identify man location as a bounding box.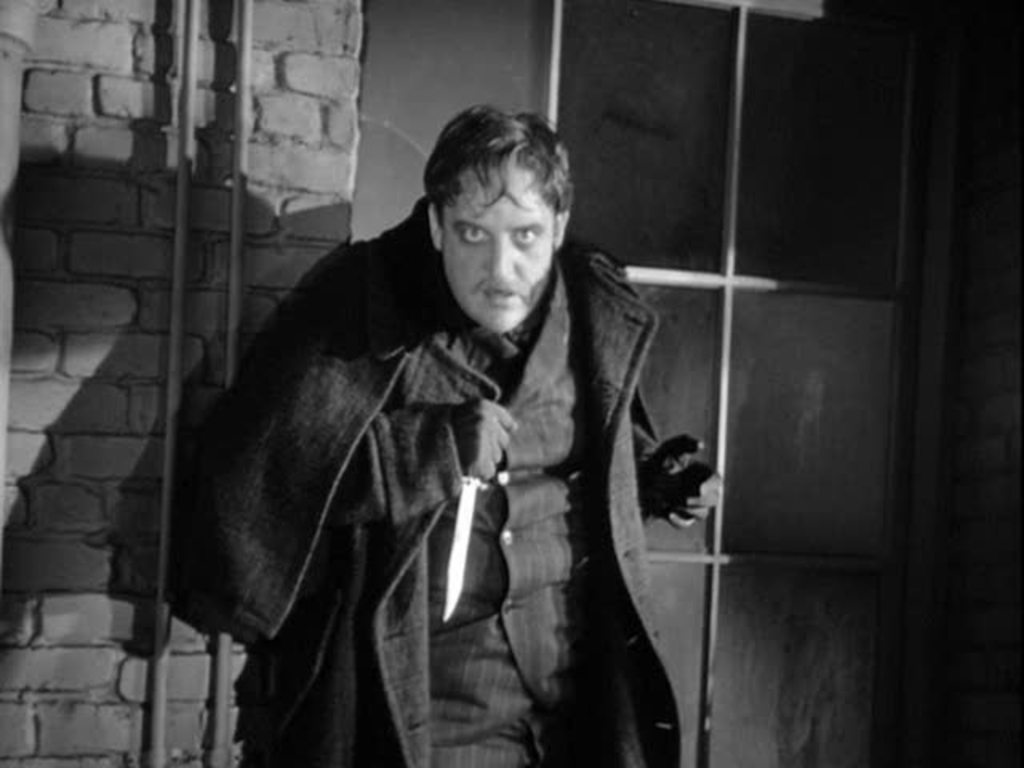
[176, 86, 718, 762].
